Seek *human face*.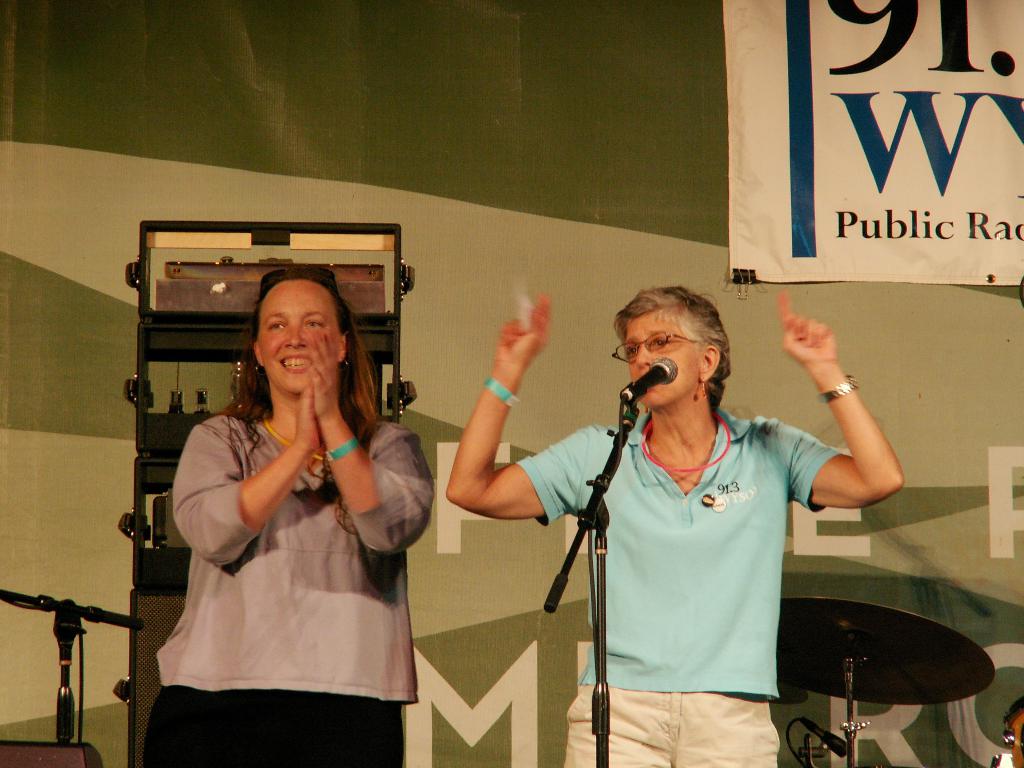
(x1=624, y1=320, x2=700, y2=410).
